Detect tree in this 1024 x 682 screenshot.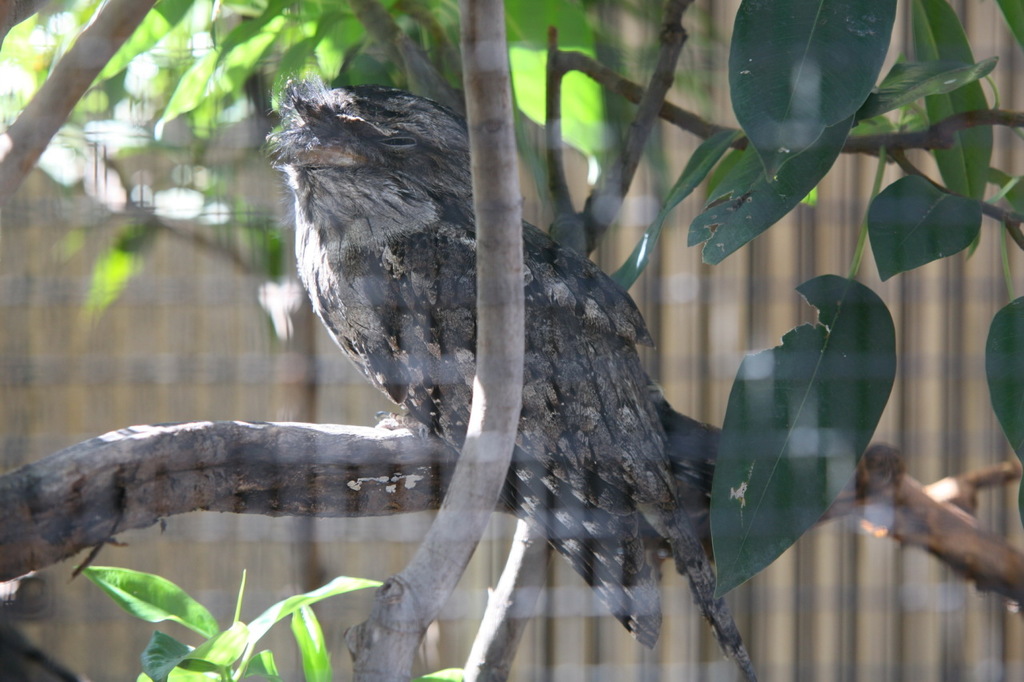
Detection: 7 0 994 680.
